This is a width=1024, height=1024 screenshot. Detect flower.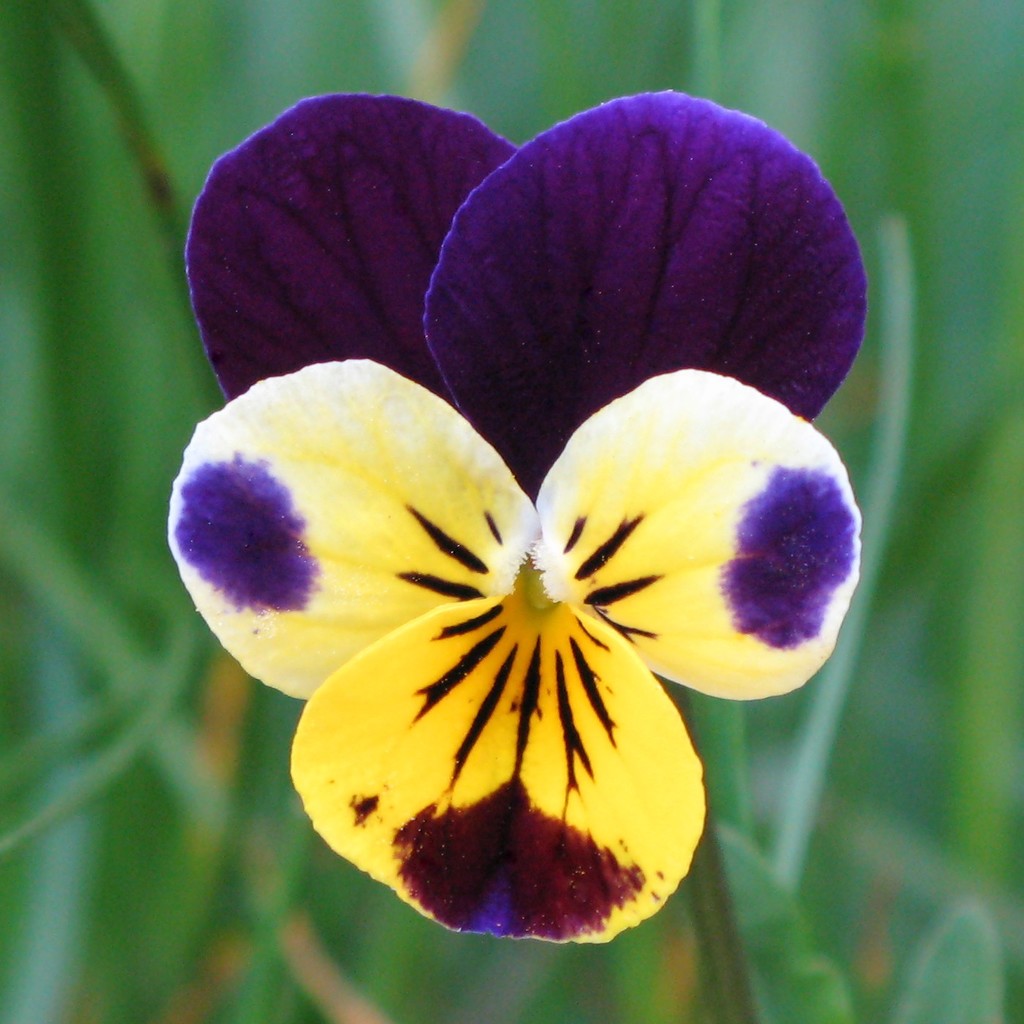
Rect(139, 86, 887, 941).
